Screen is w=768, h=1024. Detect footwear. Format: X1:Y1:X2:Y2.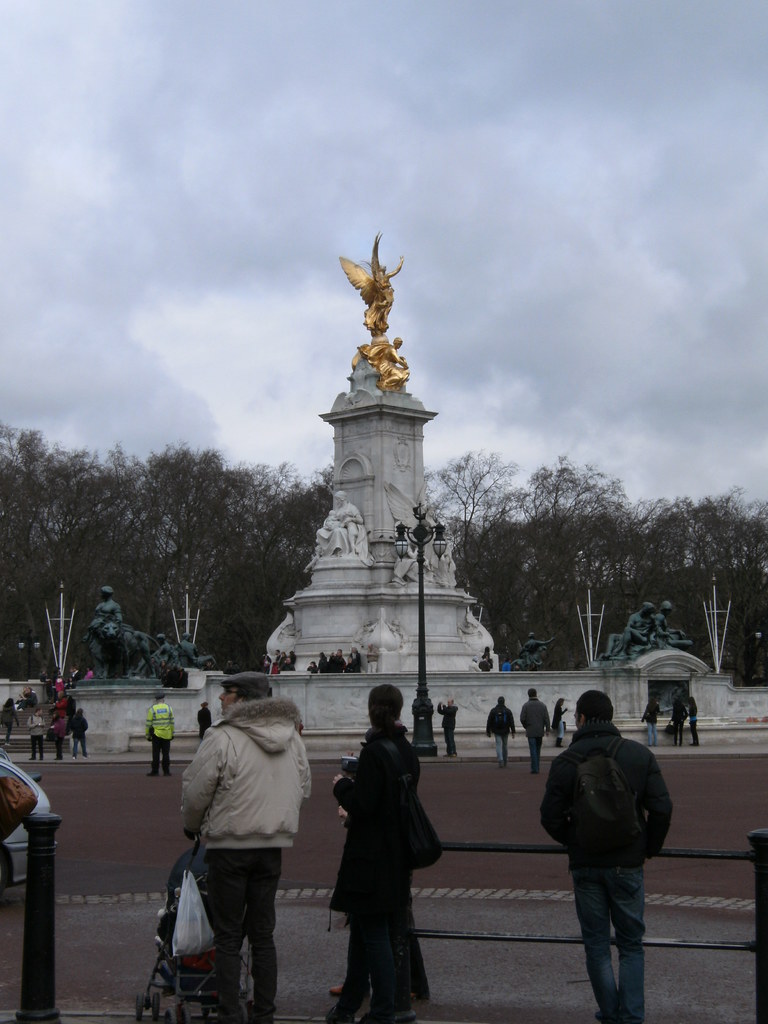
84:753:90:757.
